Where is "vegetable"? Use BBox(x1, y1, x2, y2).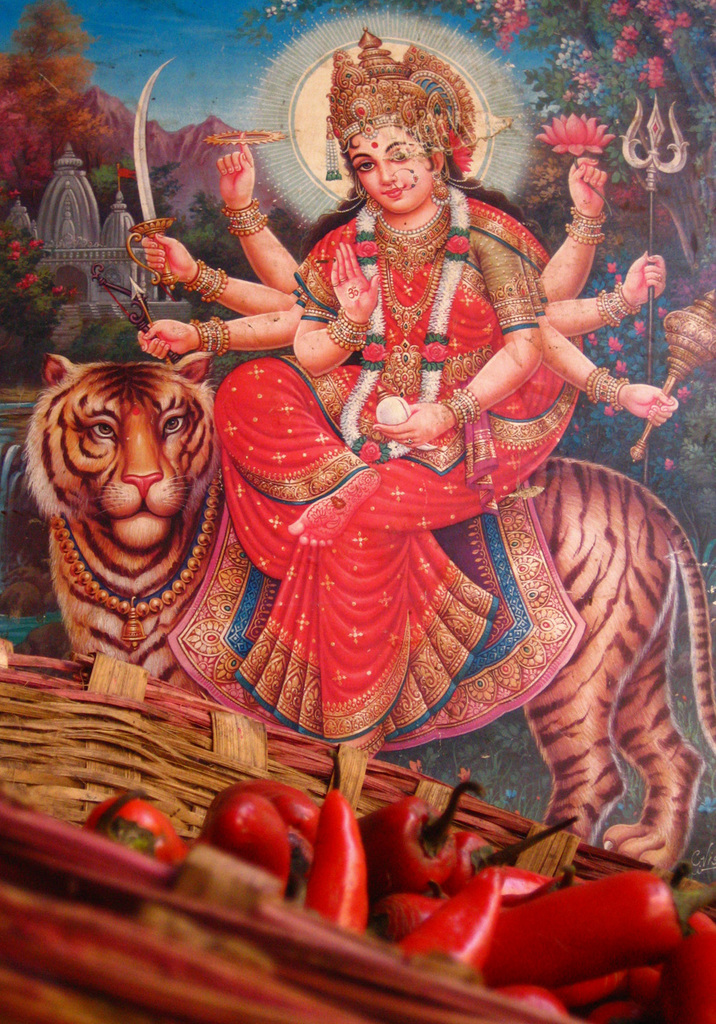
BBox(667, 907, 715, 1023).
